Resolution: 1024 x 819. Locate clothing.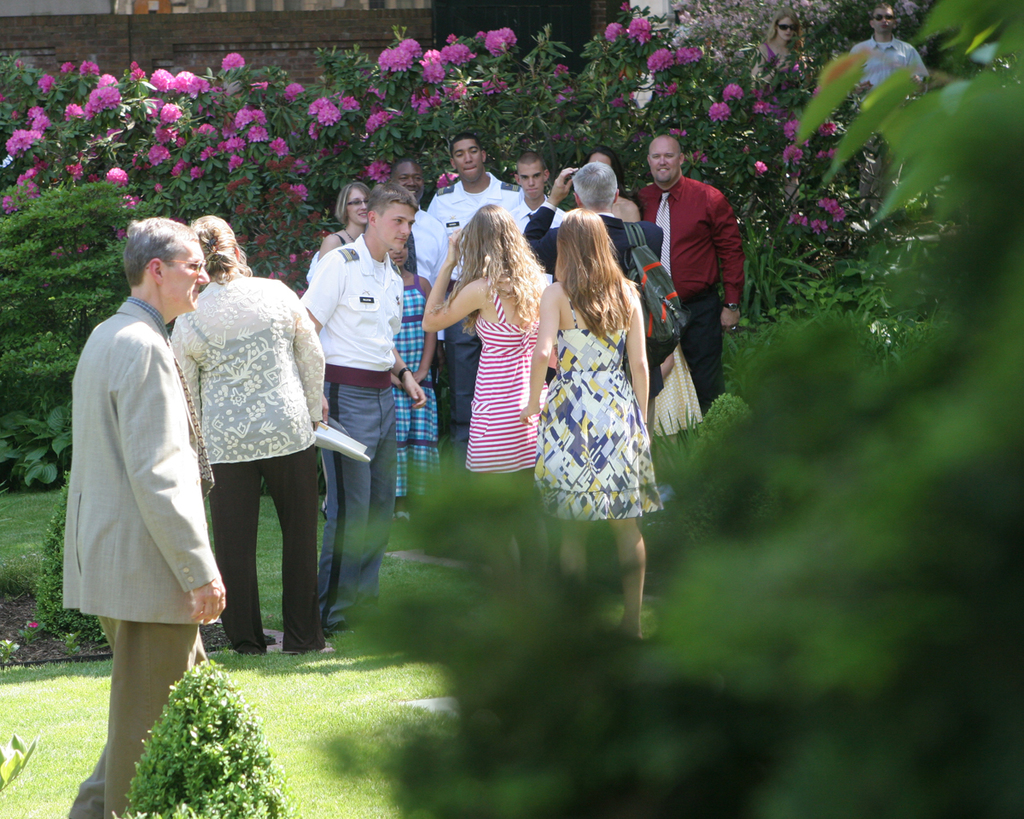
387/270/442/493.
